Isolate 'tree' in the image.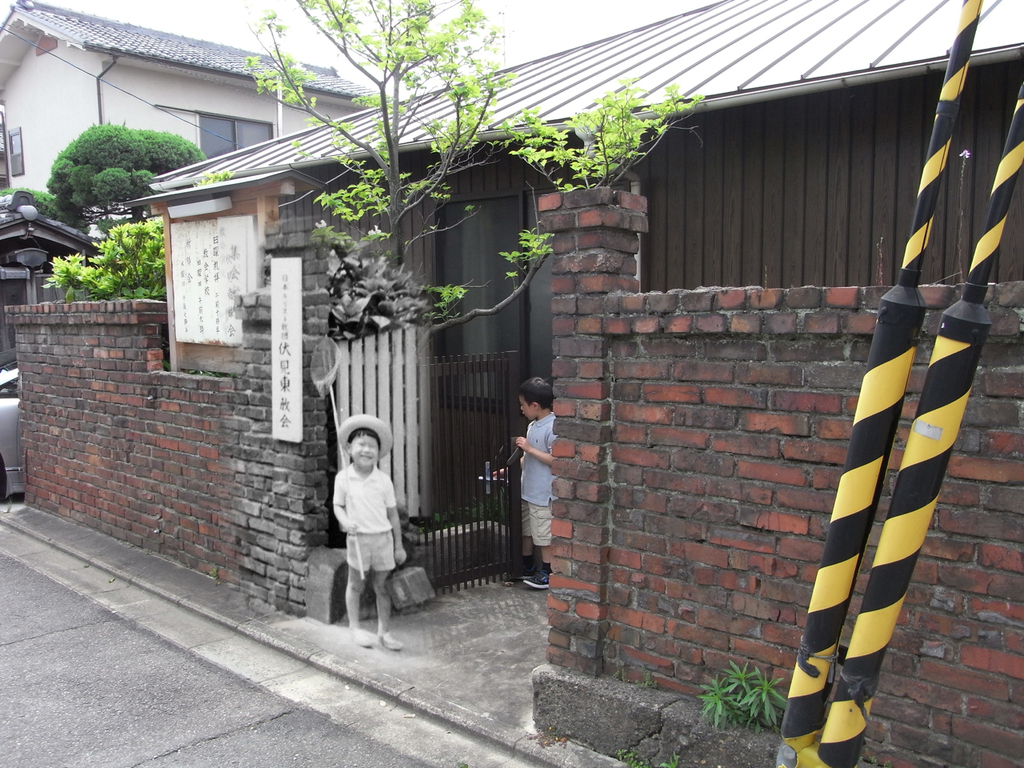
Isolated region: crop(48, 217, 162, 304).
